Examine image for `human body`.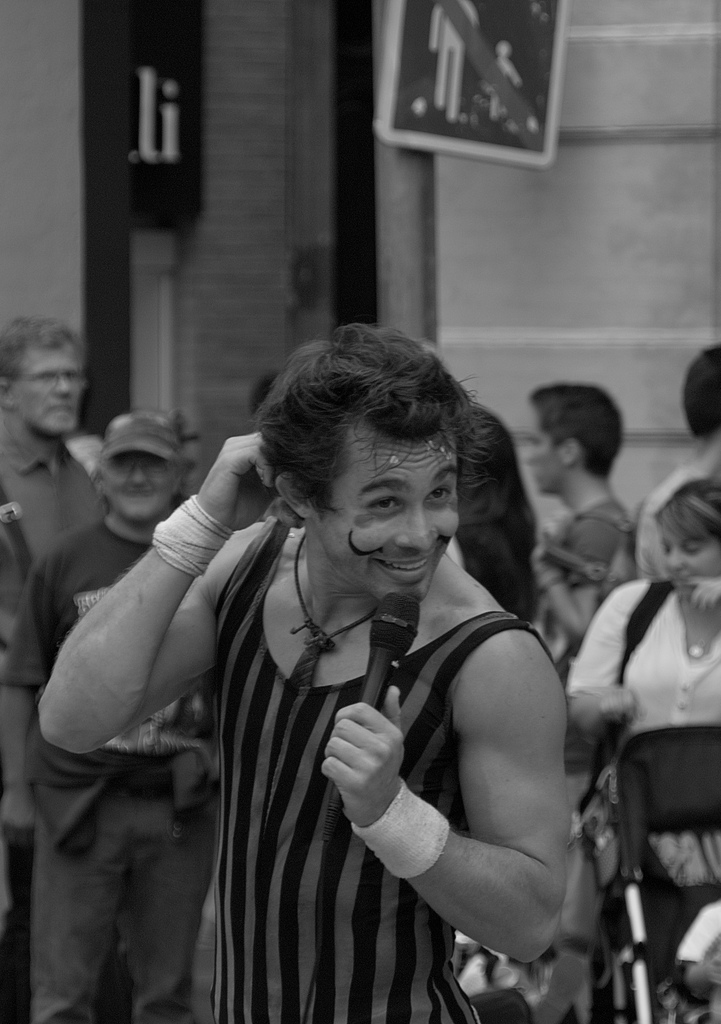
Examination result: <region>0, 413, 215, 1023</region>.
